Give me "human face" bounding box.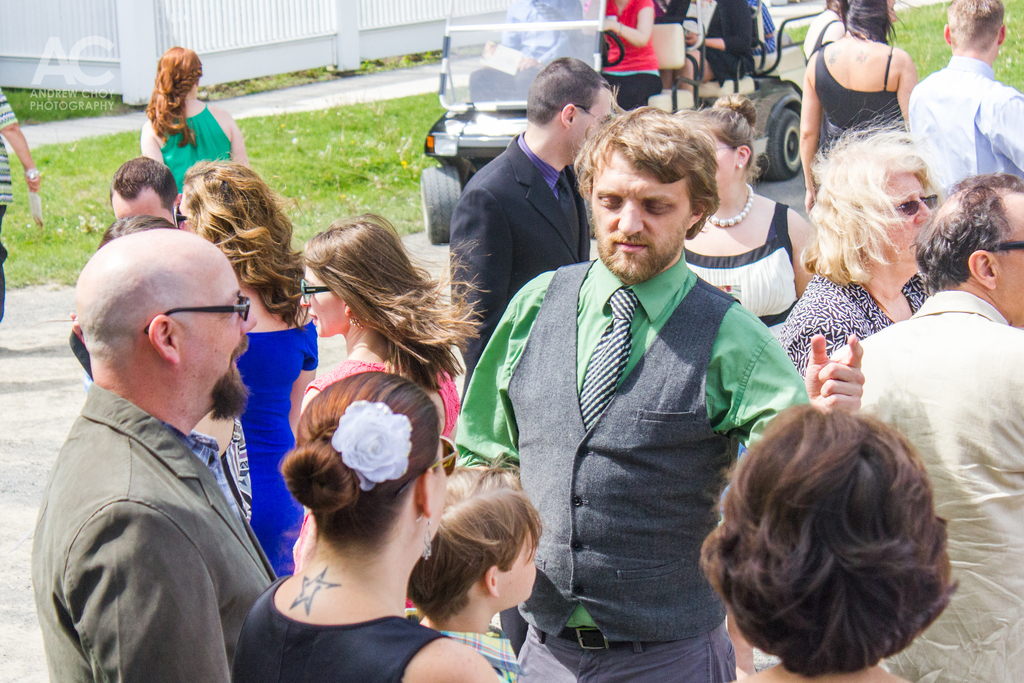
select_region(876, 173, 932, 279).
